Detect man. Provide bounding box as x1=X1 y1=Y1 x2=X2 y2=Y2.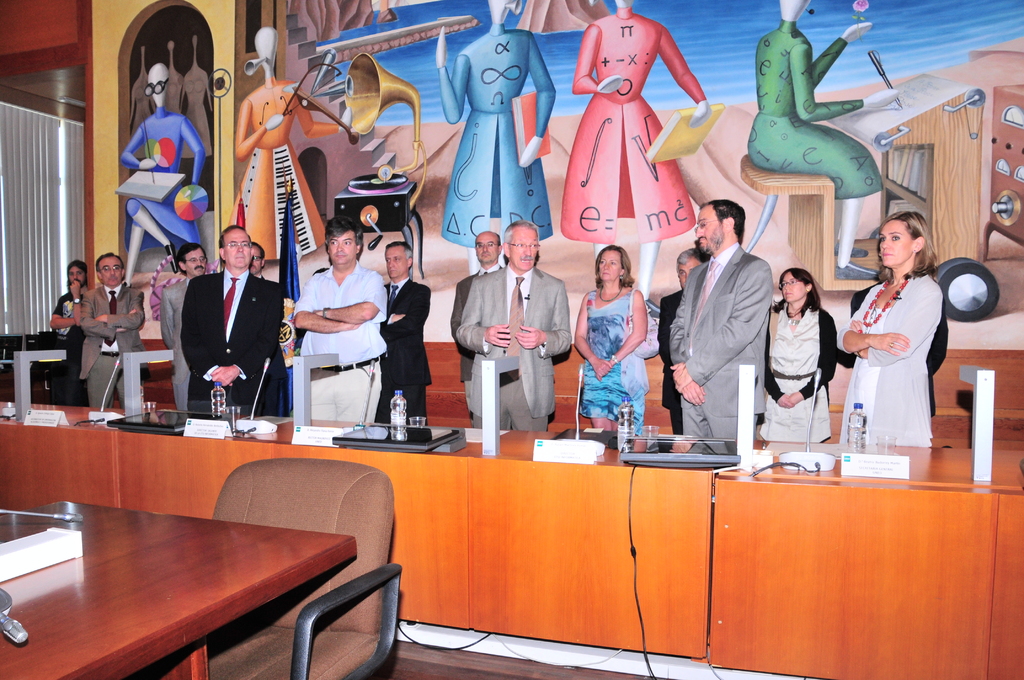
x1=451 y1=220 x2=573 y2=434.
